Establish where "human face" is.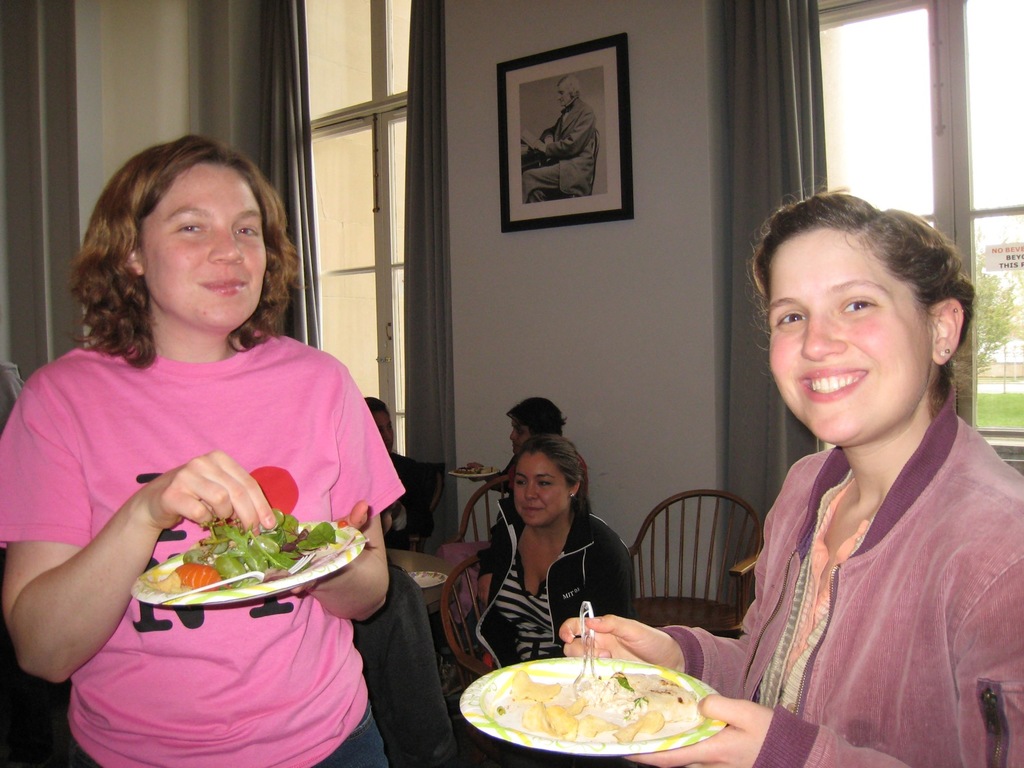
Established at <bbox>138, 164, 271, 324</bbox>.
